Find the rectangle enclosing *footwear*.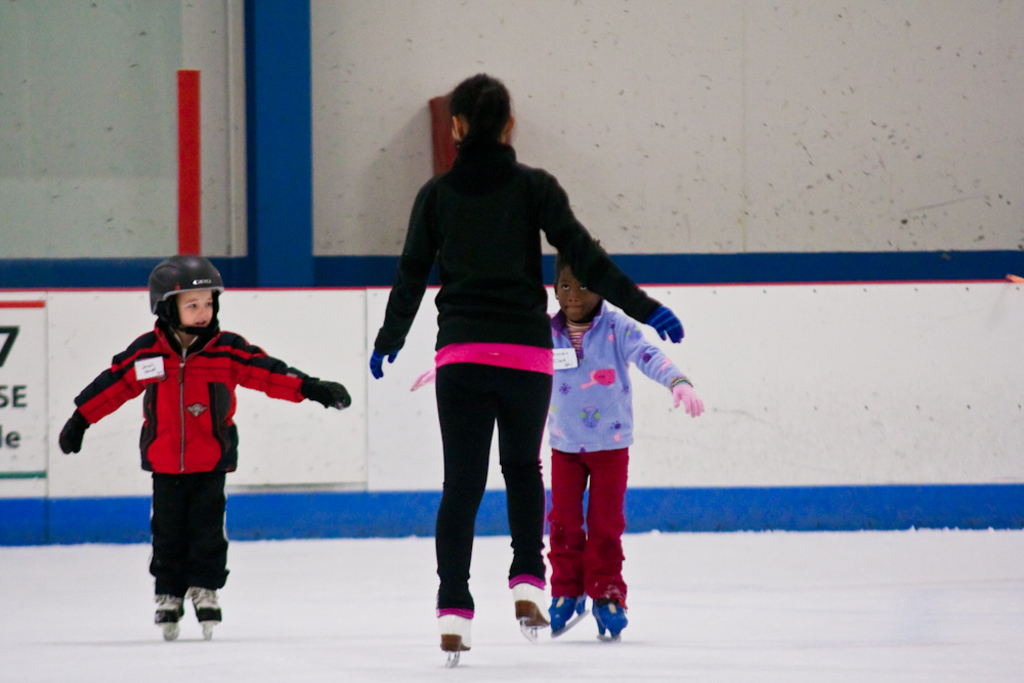
{"x1": 183, "y1": 586, "x2": 225, "y2": 642}.
